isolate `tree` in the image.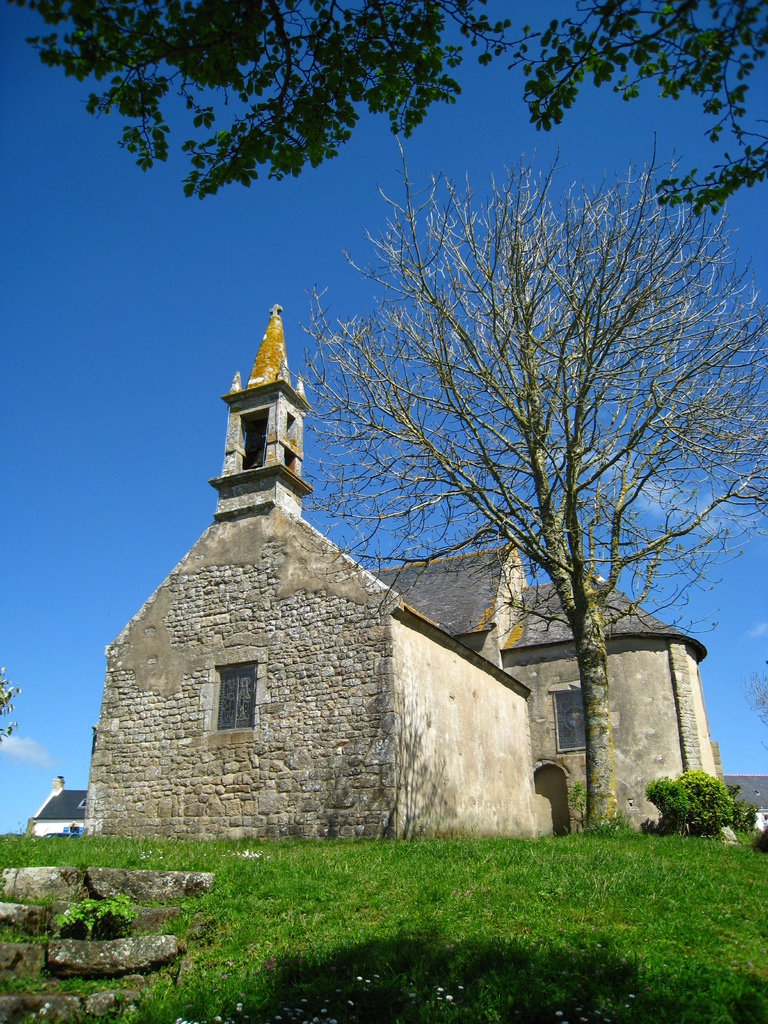
Isolated region: (x1=46, y1=895, x2=135, y2=929).
